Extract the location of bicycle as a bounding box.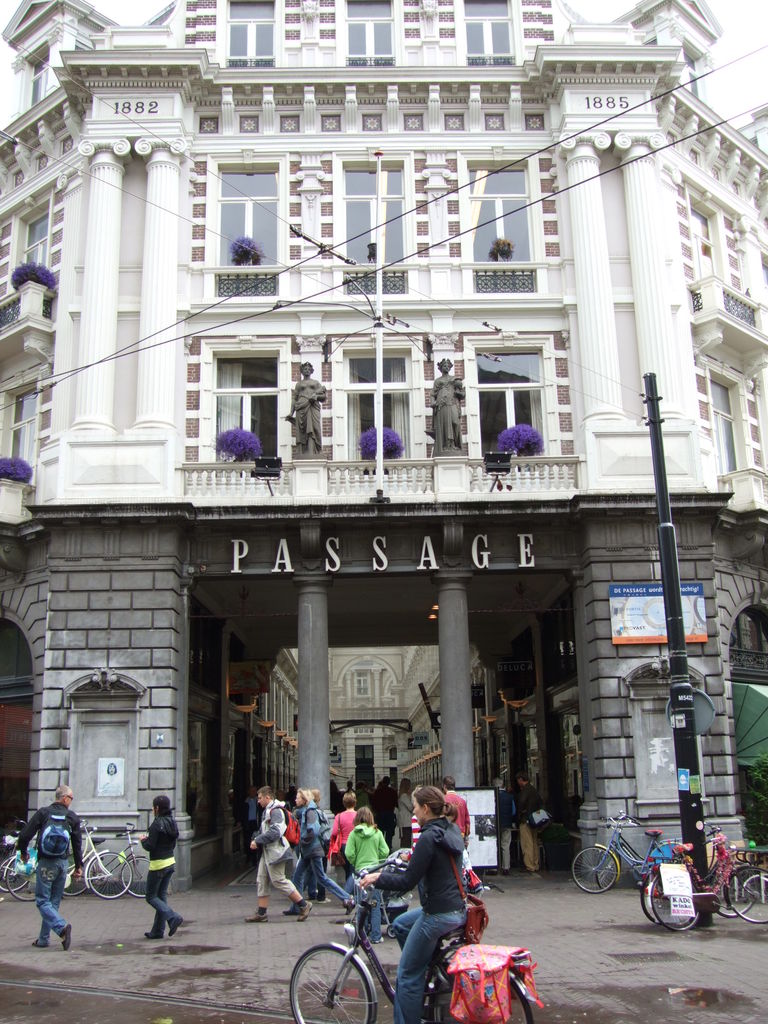
(571,811,681,892).
